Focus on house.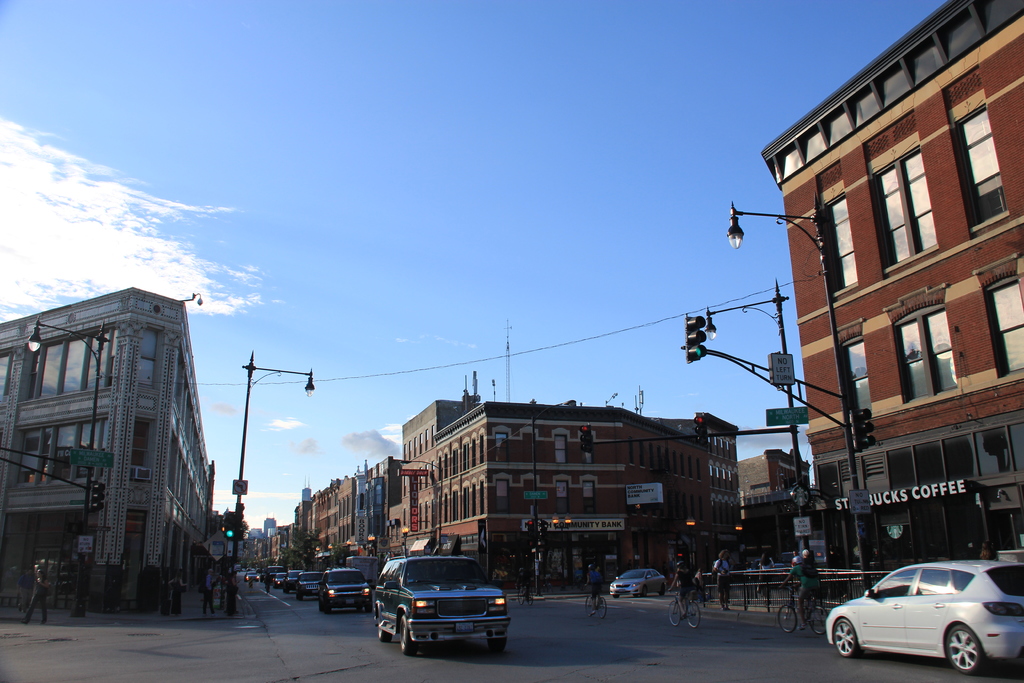
Focused at <region>292, 481, 310, 563</region>.
